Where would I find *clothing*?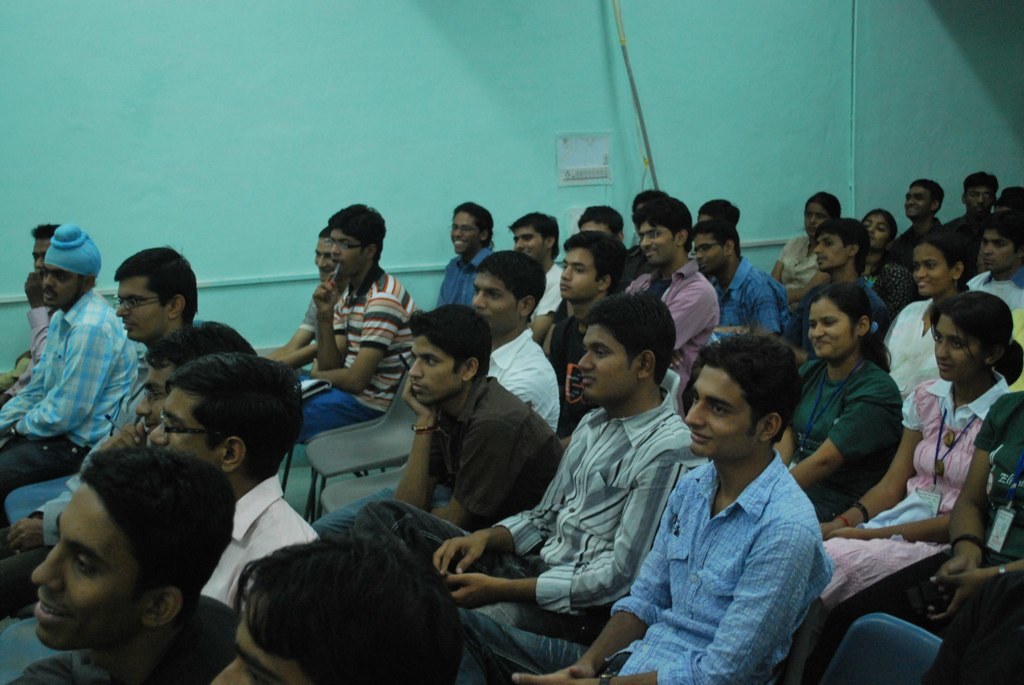
At detection(798, 351, 895, 509).
